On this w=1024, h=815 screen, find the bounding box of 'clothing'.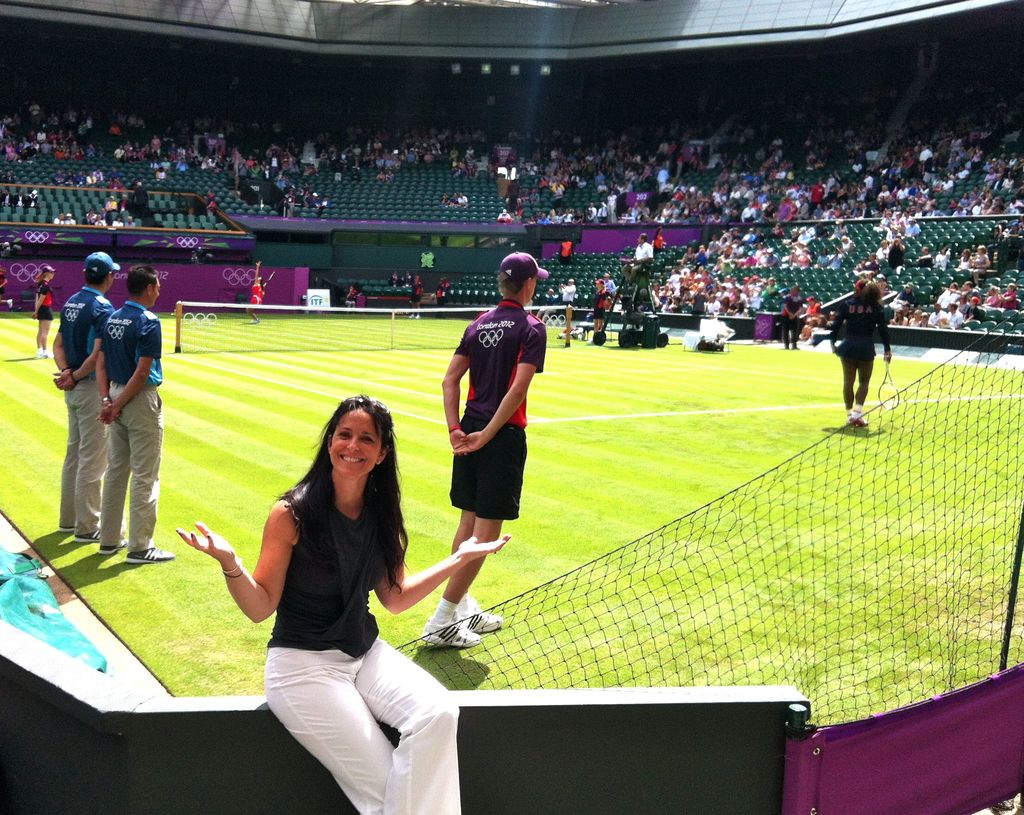
Bounding box: 407, 274, 425, 303.
